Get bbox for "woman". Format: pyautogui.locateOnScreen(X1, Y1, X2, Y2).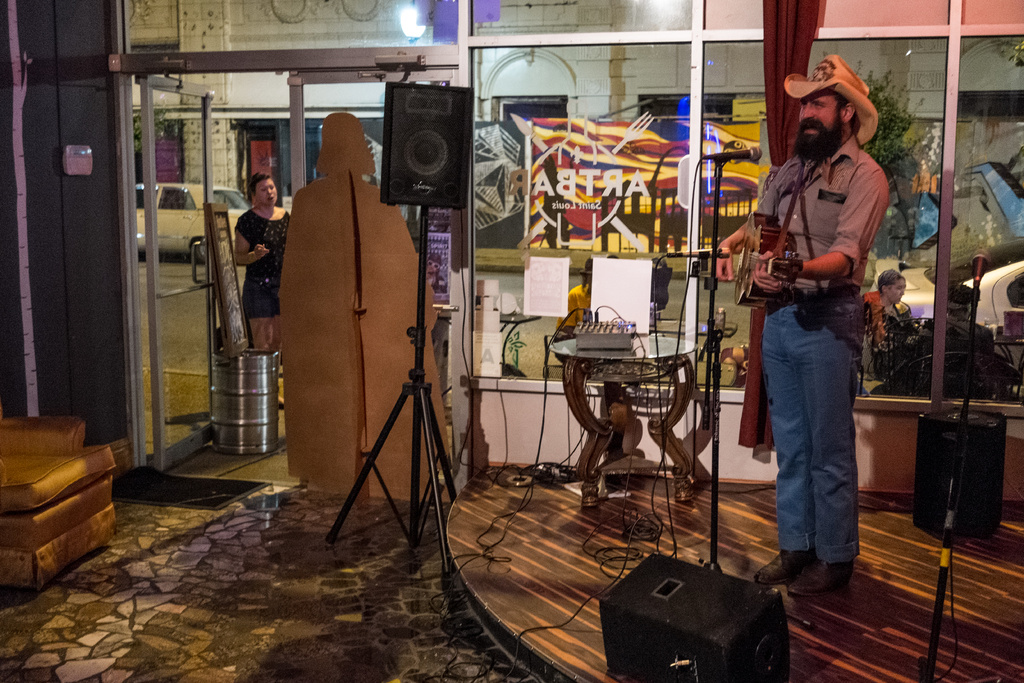
pyautogui.locateOnScreen(732, 97, 902, 601).
